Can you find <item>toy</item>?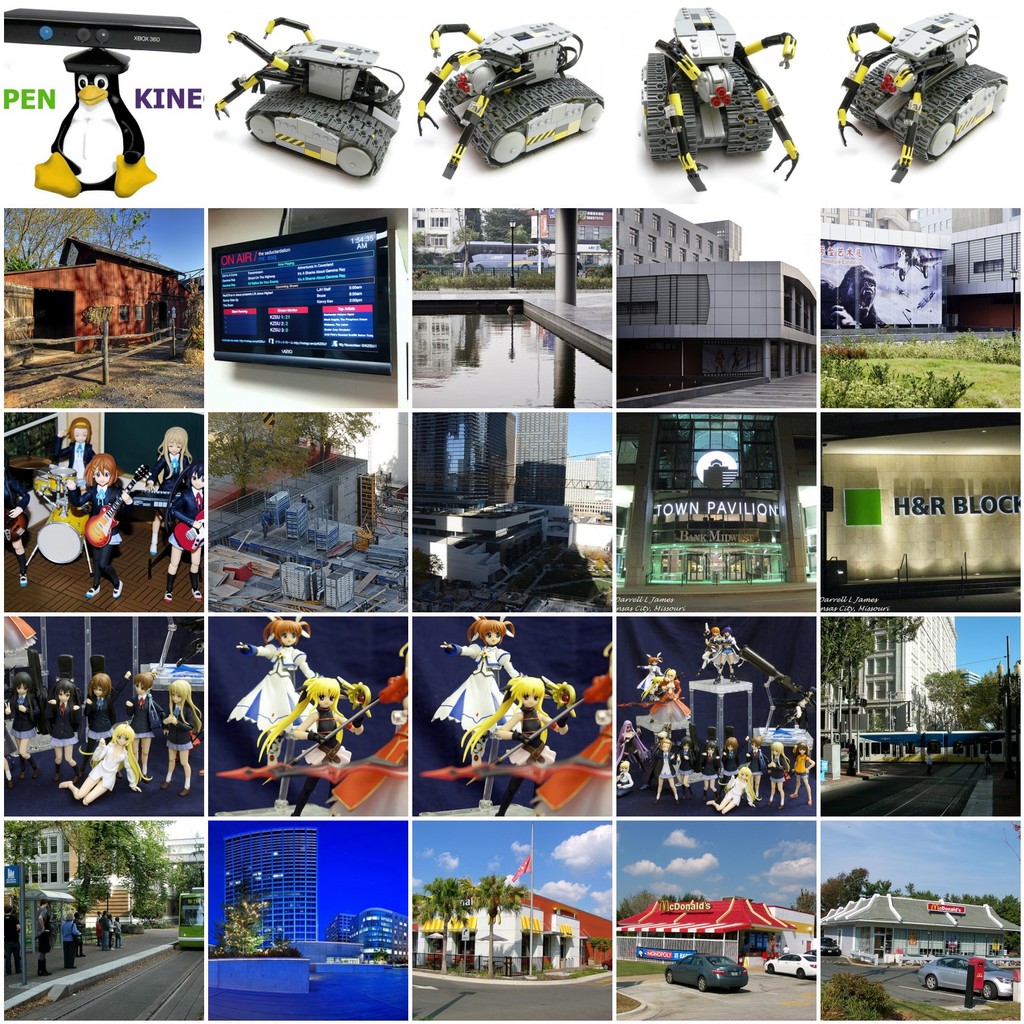
Yes, bounding box: locate(163, 681, 203, 798).
